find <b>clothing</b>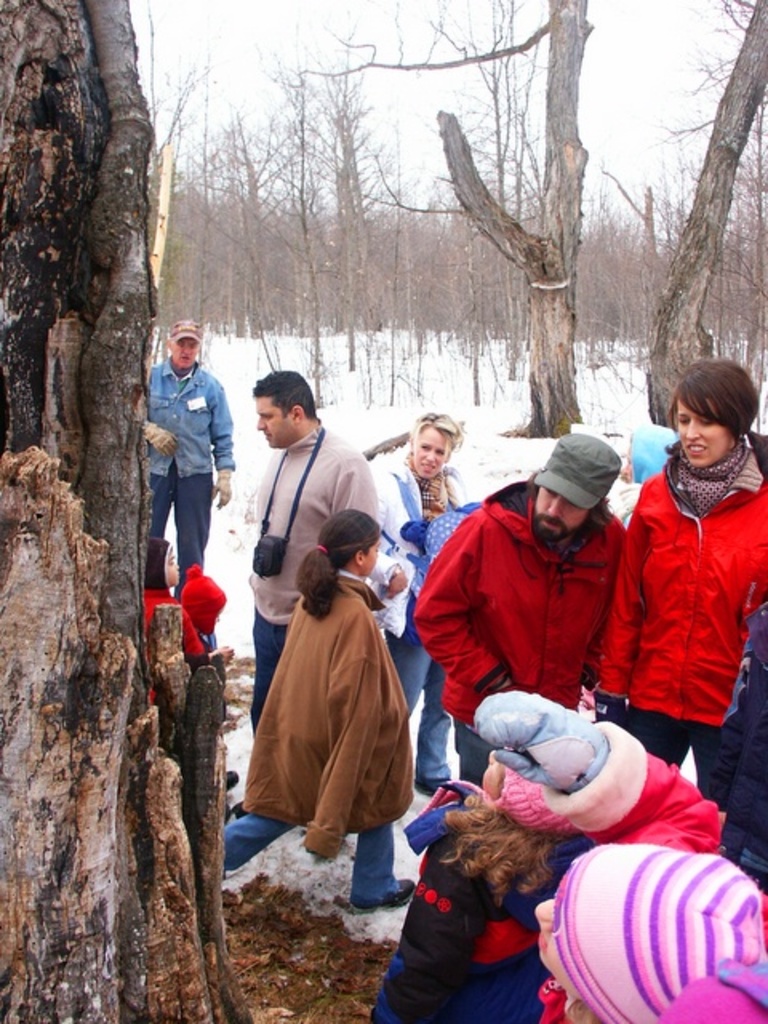
[x1=246, y1=429, x2=371, y2=722]
